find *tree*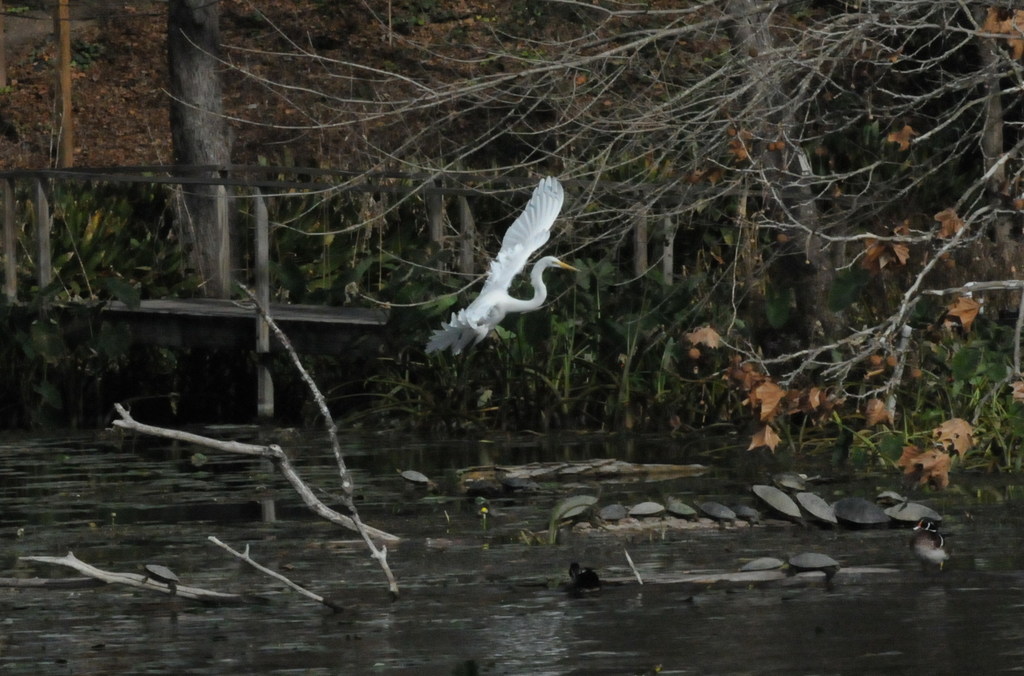
(left=153, top=0, right=1023, bottom=389)
